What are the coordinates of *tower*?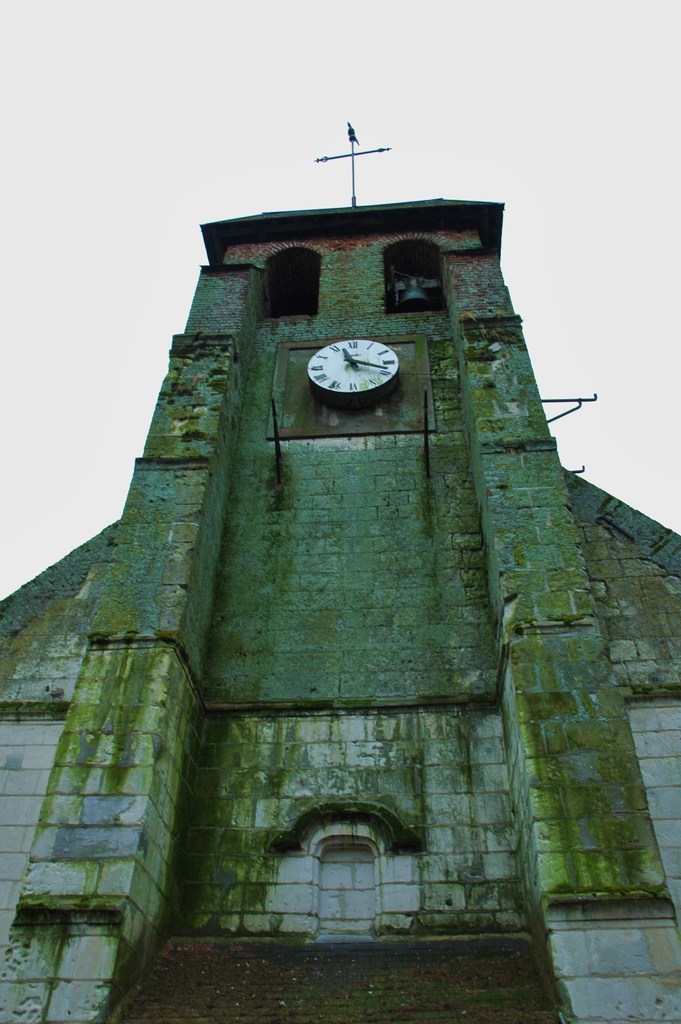
x1=0 y1=119 x2=680 y2=1023.
